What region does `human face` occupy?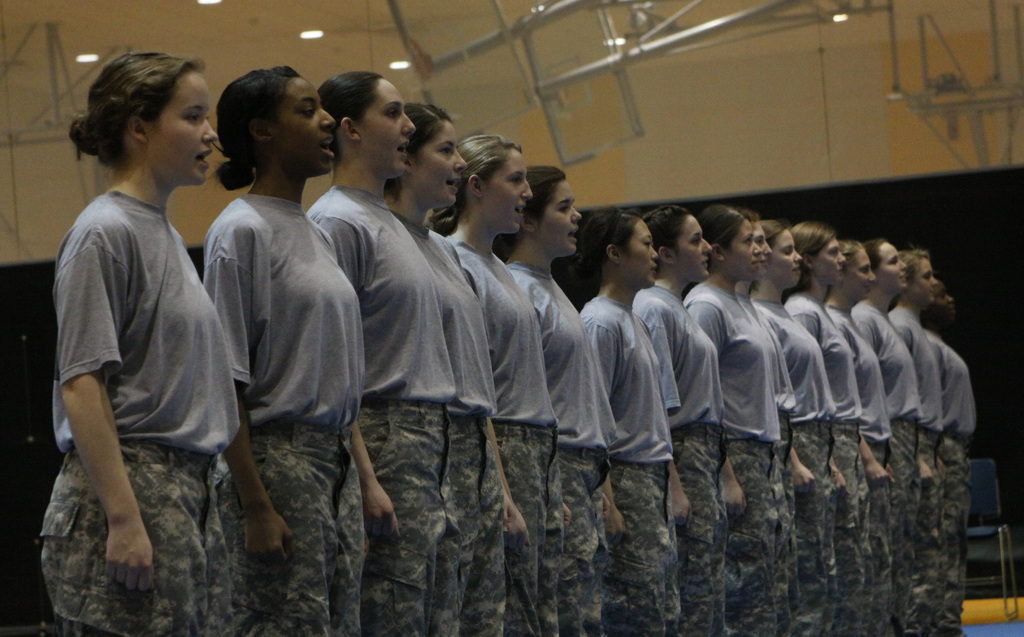
x1=414 y1=125 x2=467 y2=206.
